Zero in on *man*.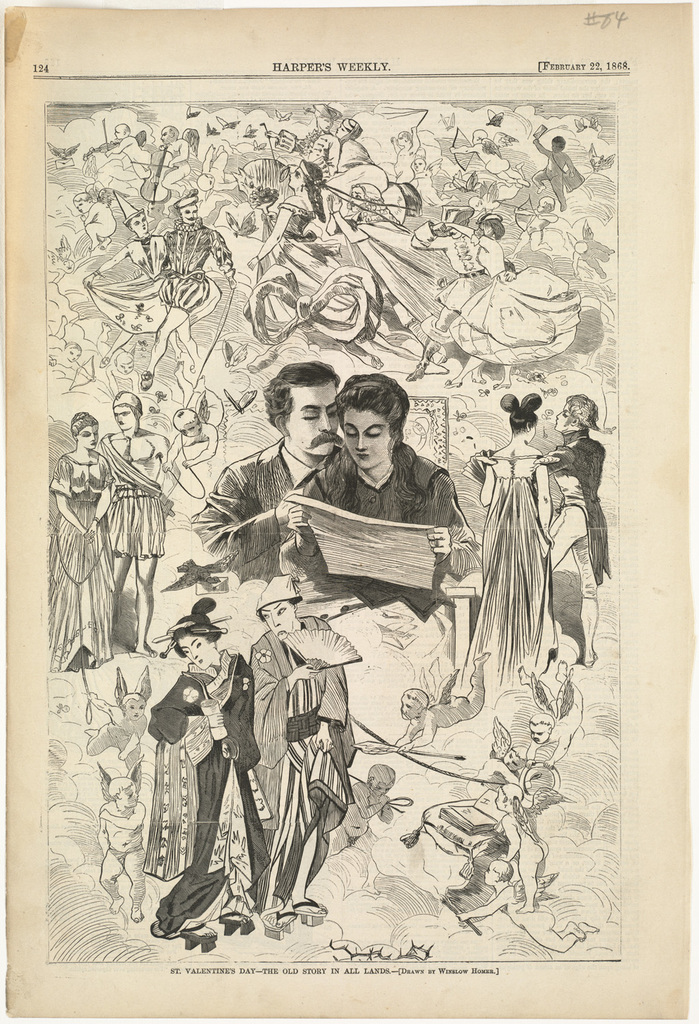
Zeroed in: BBox(96, 388, 176, 651).
